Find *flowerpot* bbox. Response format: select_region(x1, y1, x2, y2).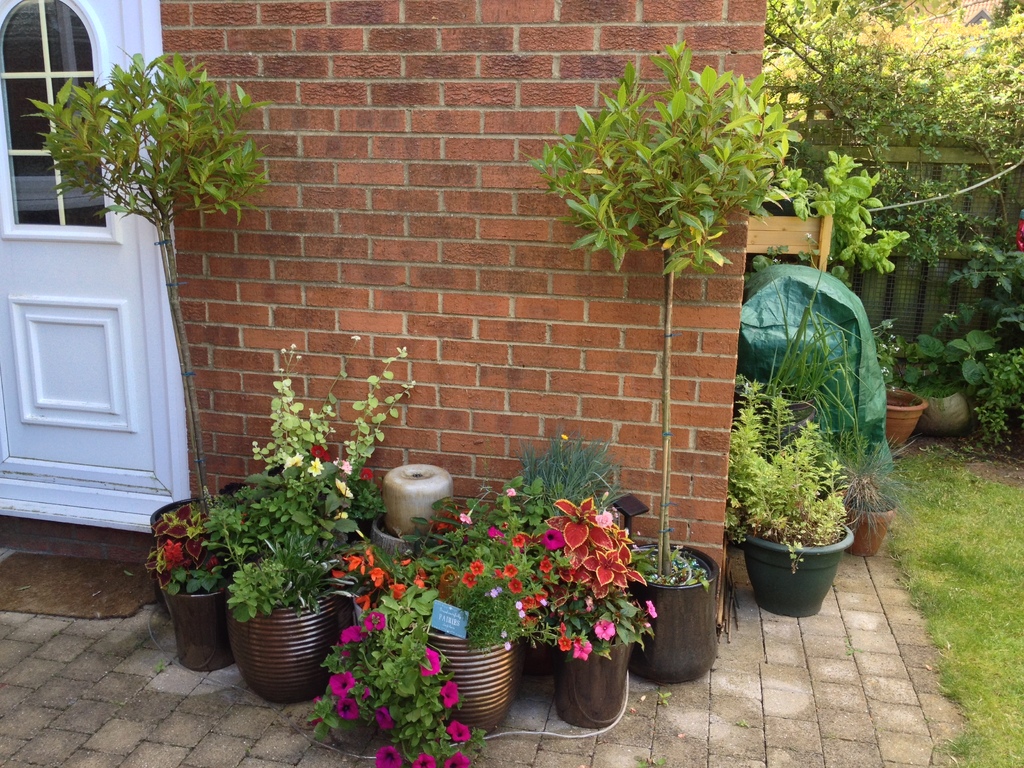
select_region(225, 584, 348, 709).
